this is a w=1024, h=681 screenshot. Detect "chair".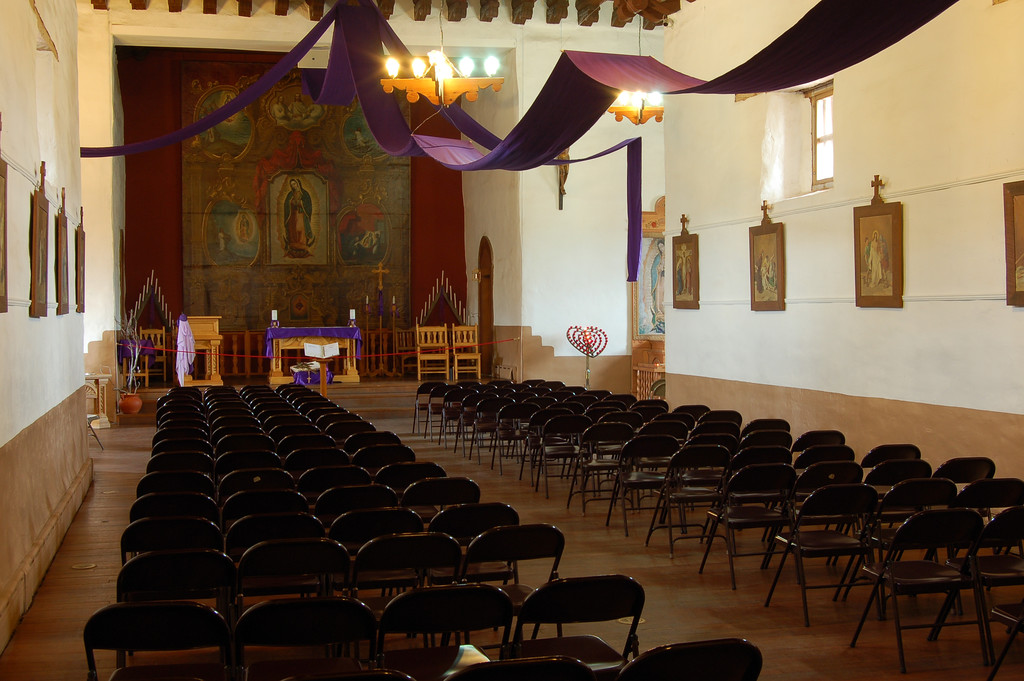
<bbox>520, 534, 668, 671</bbox>.
